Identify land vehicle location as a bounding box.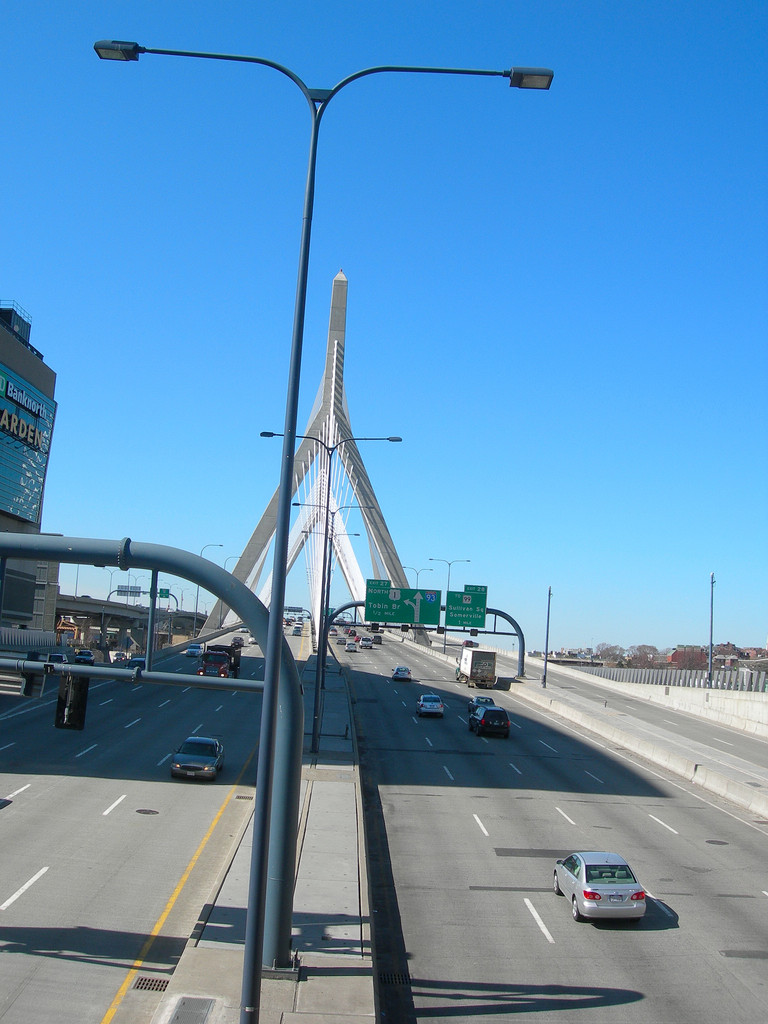
453:641:497:686.
